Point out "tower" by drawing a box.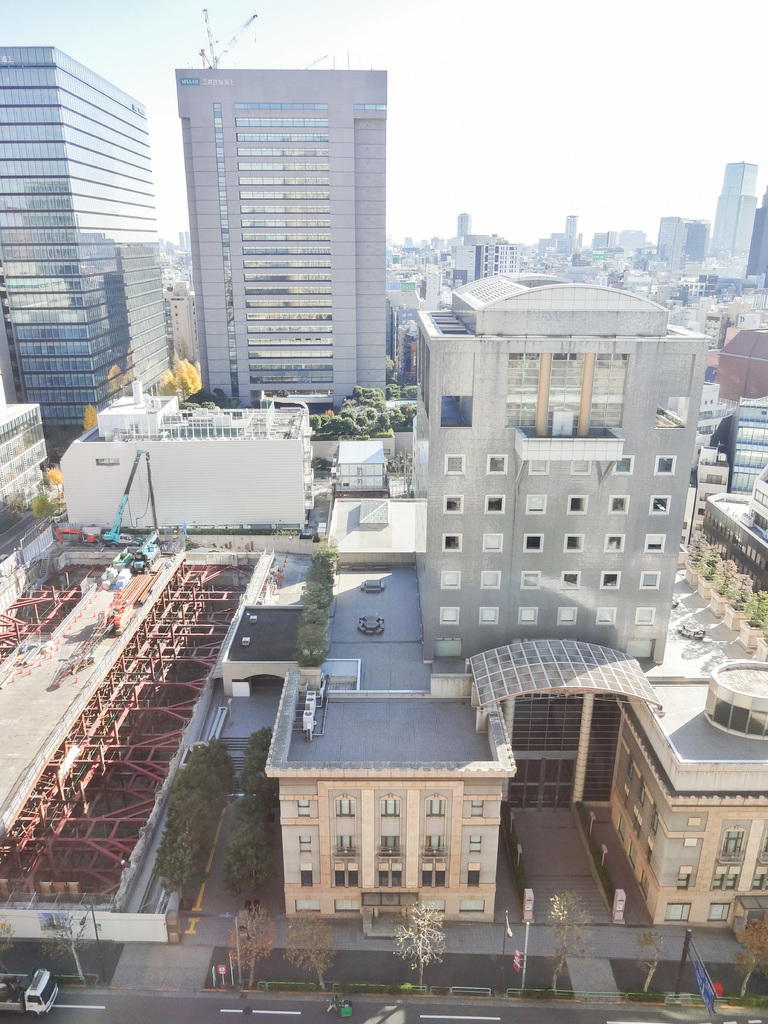
pyautogui.locateOnScreen(719, 164, 758, 273).
